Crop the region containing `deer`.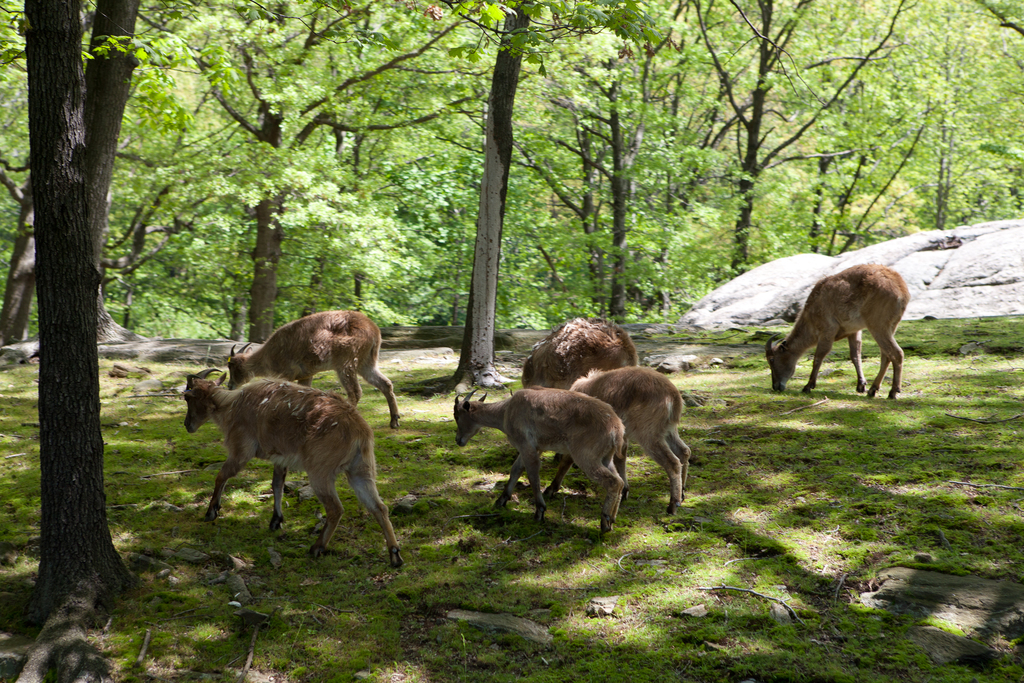
Crop region: locate(520, 323, 637, 391).
